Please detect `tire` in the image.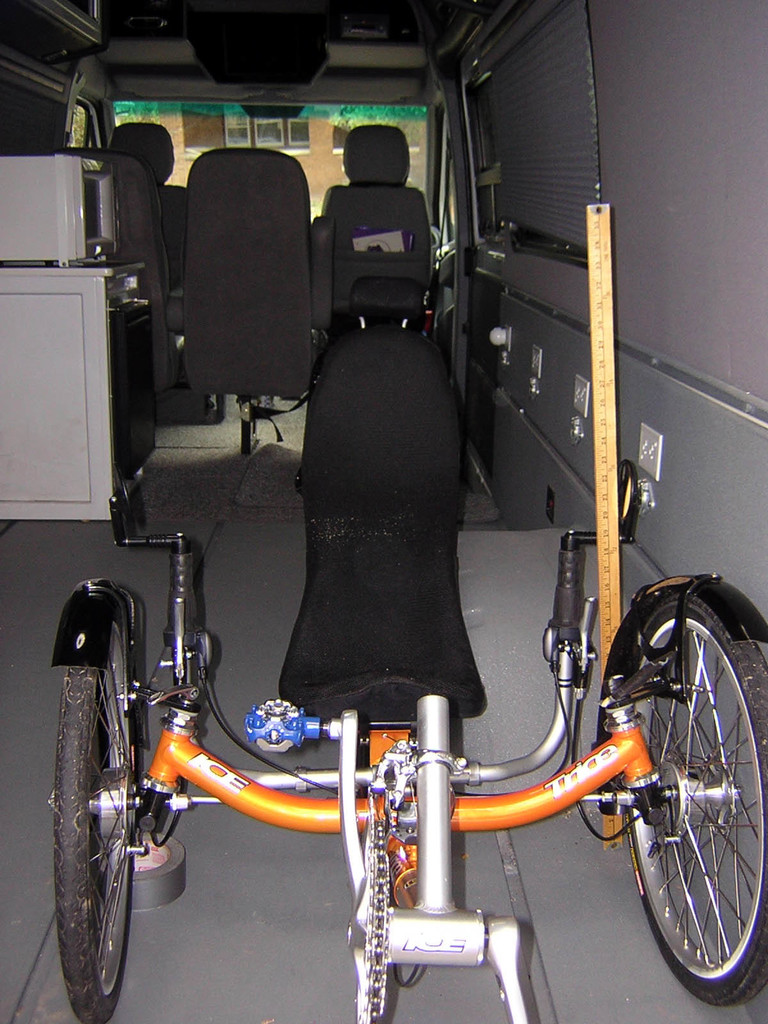
(51,614,143,1023).
